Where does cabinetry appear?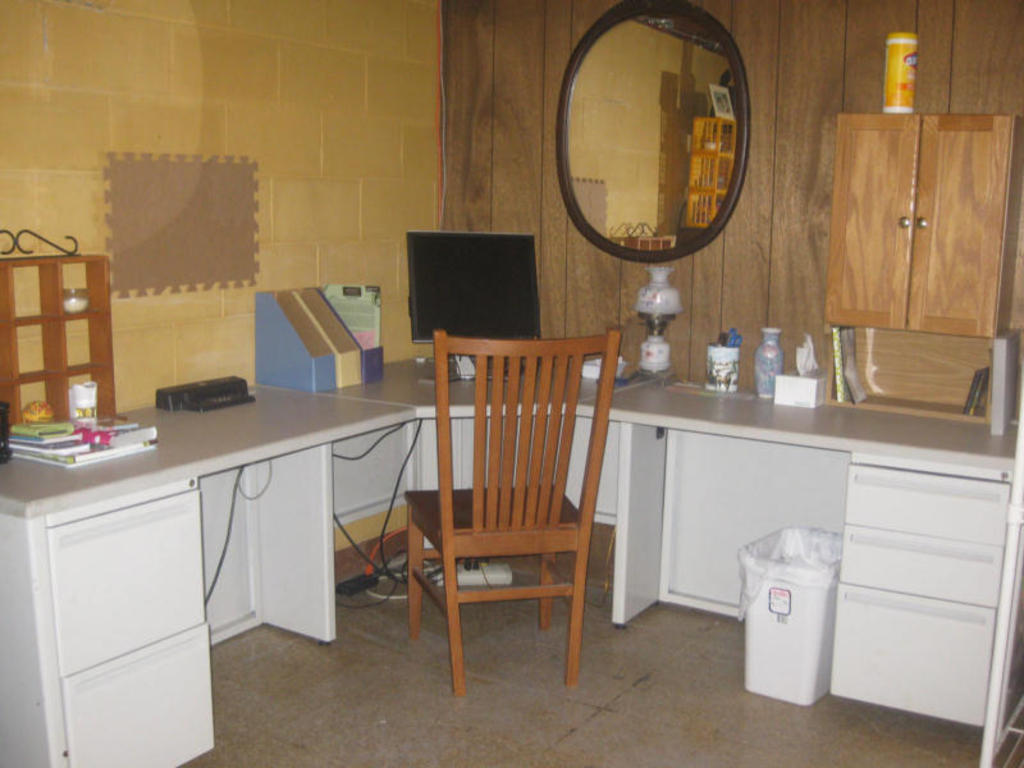
Appears at locate(253, 356, 1023, 767).
